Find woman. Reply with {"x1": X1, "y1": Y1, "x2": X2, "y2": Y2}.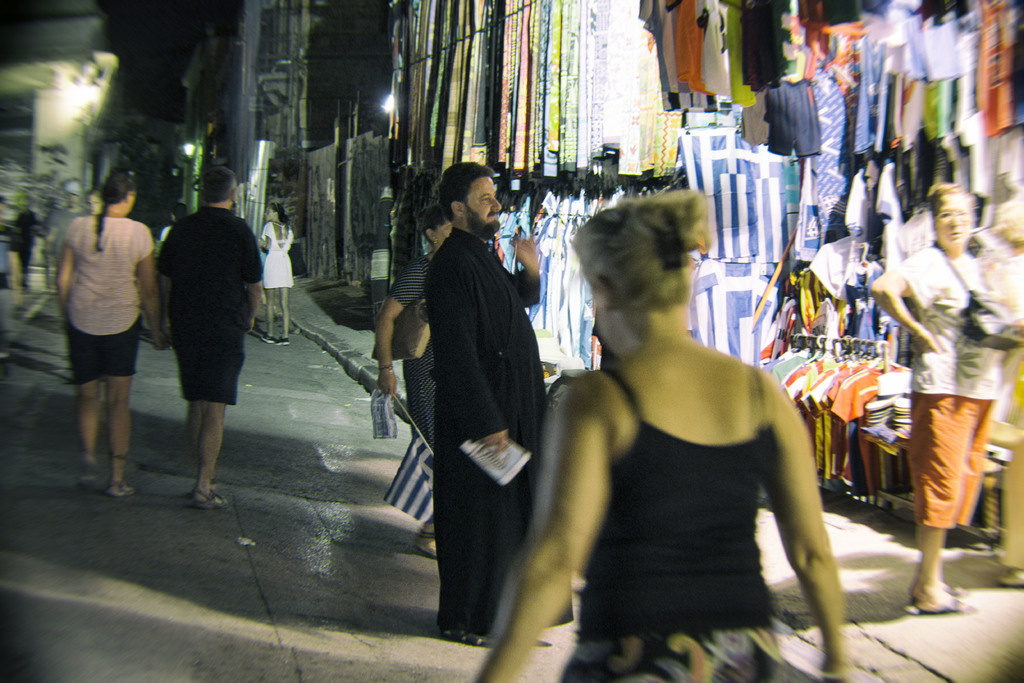
{"x1": 375, "y1": 201, "x2": 454, "y2": 551}.
